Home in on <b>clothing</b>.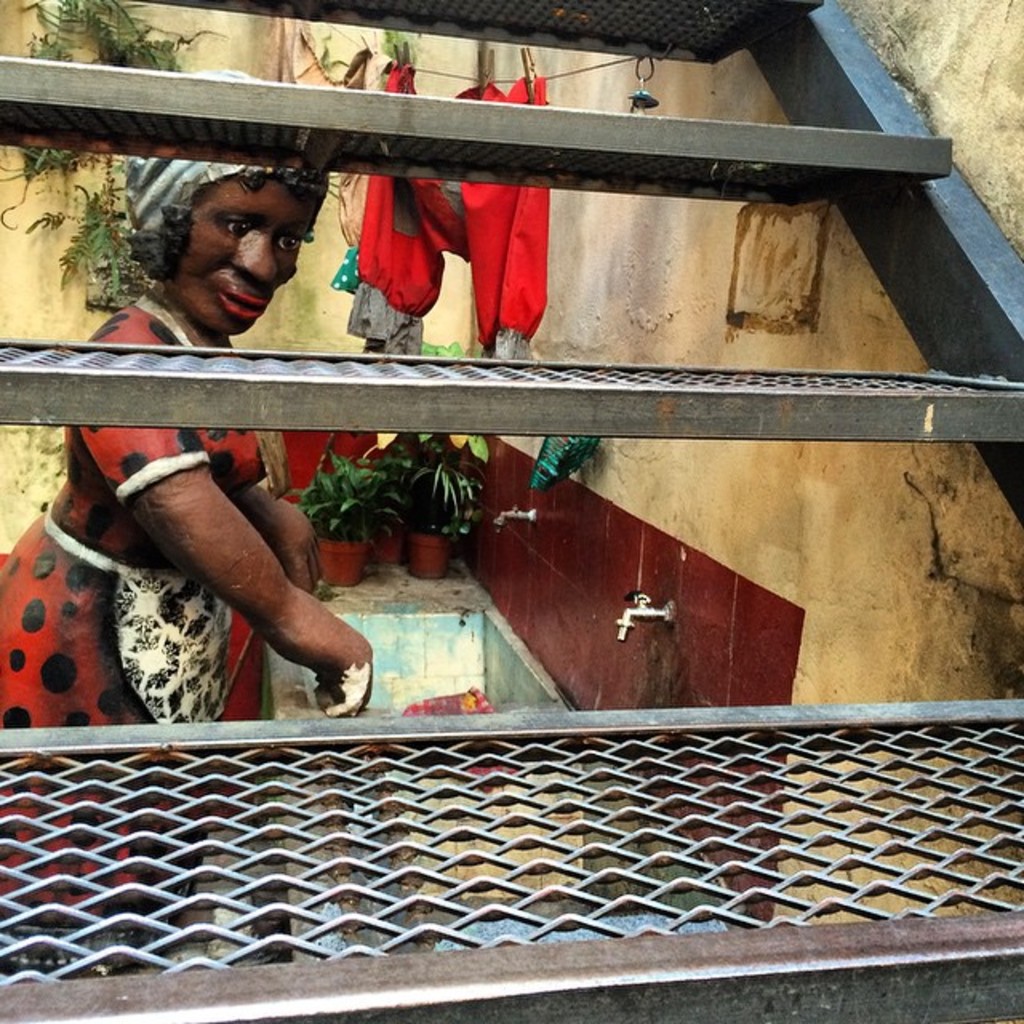
Homed in at x1=0 y1=288 x2=270 y2=918.
